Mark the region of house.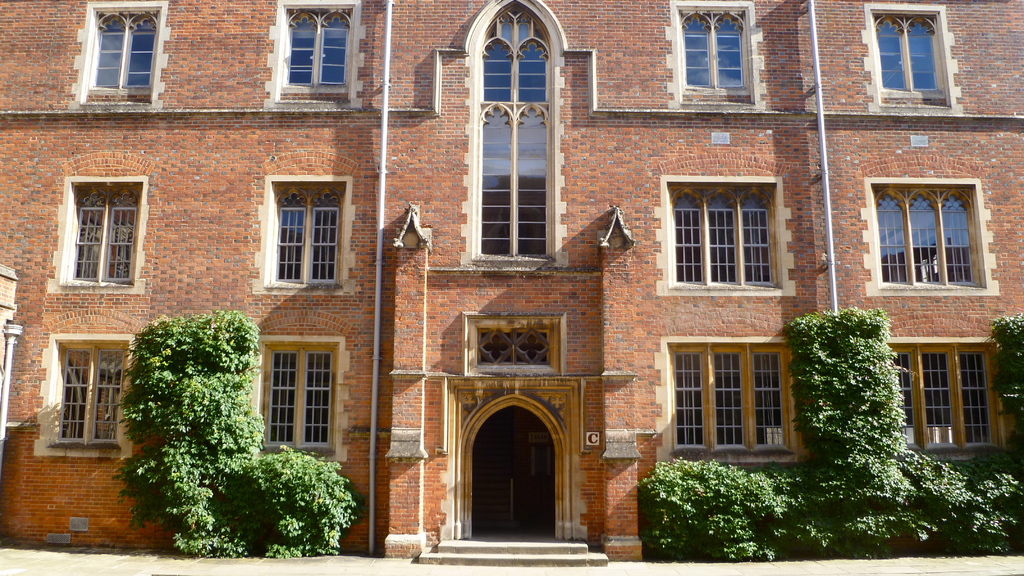
Region: <box>11,5,1023,554</box>.
